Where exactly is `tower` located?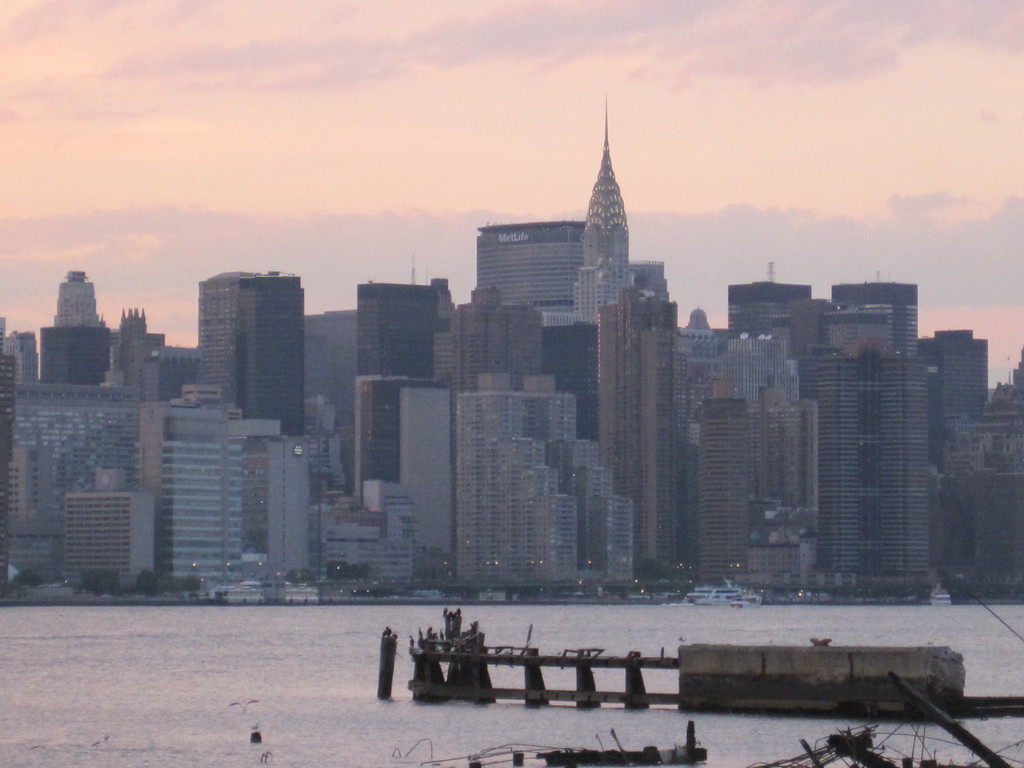
Its bounding box is BBox(591, 286, 682, 579).
